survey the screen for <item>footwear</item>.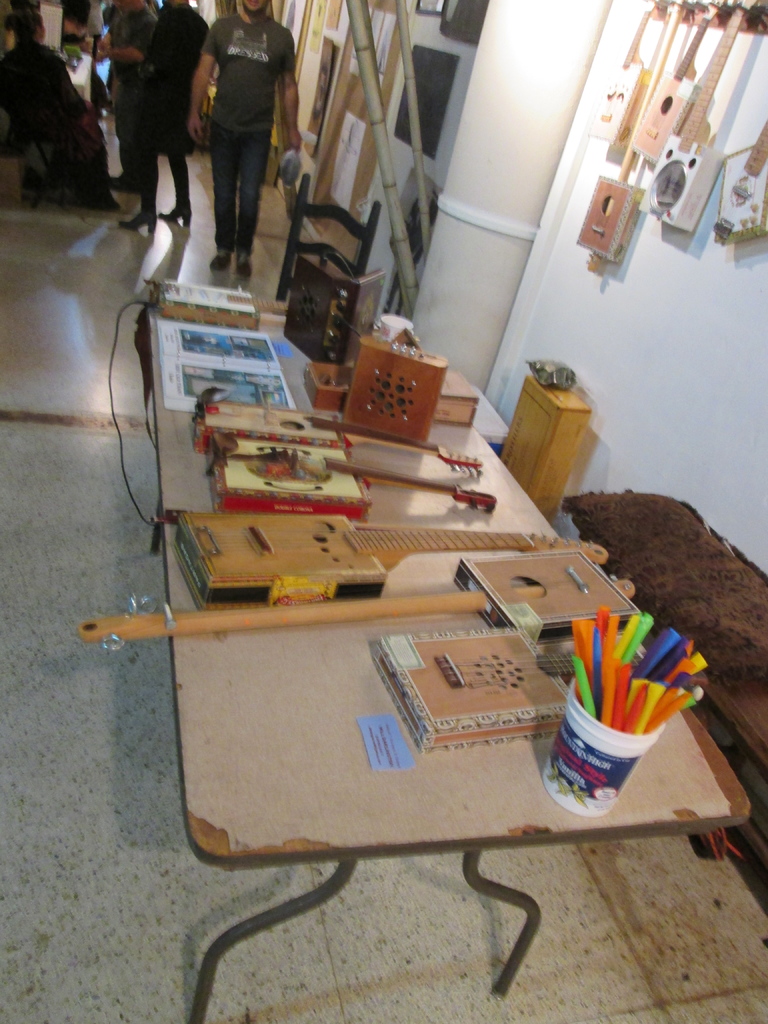
Survey found: pyautogui.locateOnScreen(205, 254, 230, 275).
